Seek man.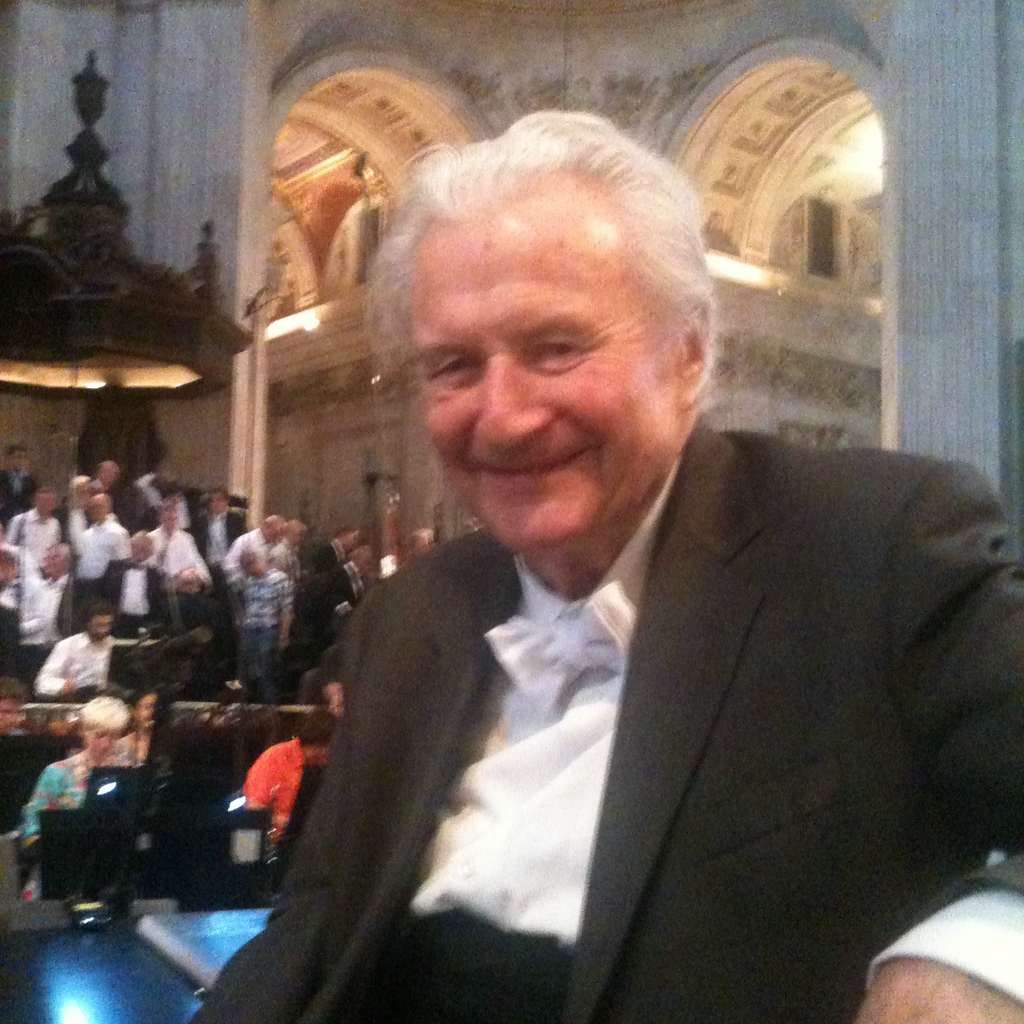
locate(0, 486, 75, 549).
